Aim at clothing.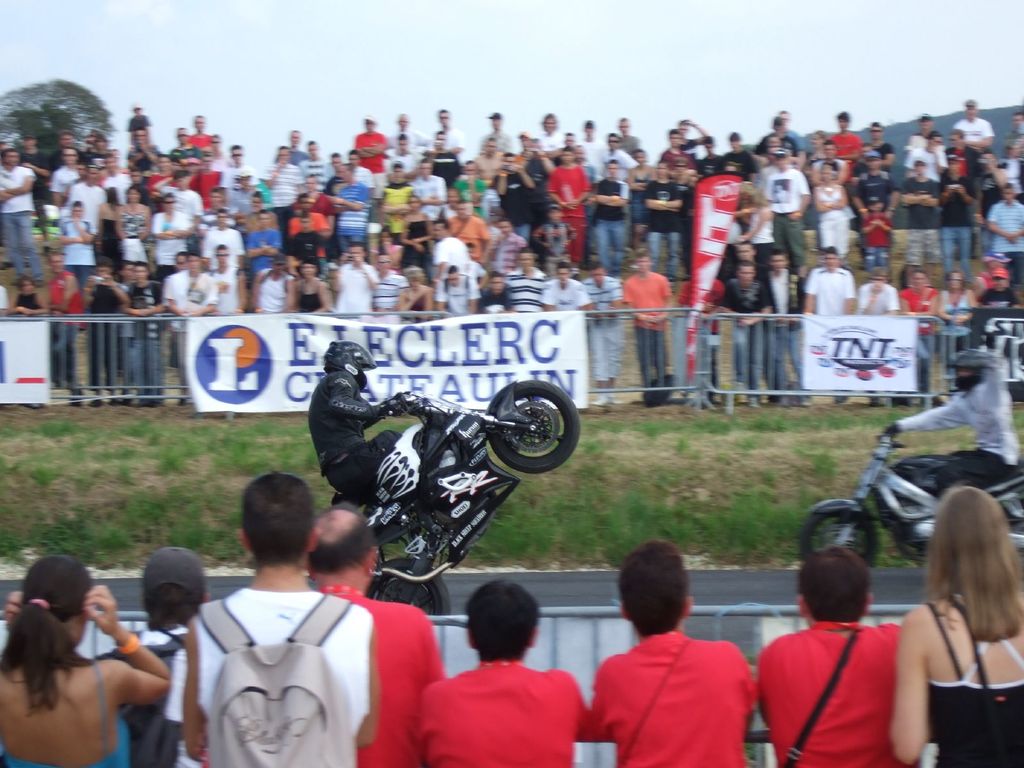
Aimed at select_region(880, 365, 1021, 493).
